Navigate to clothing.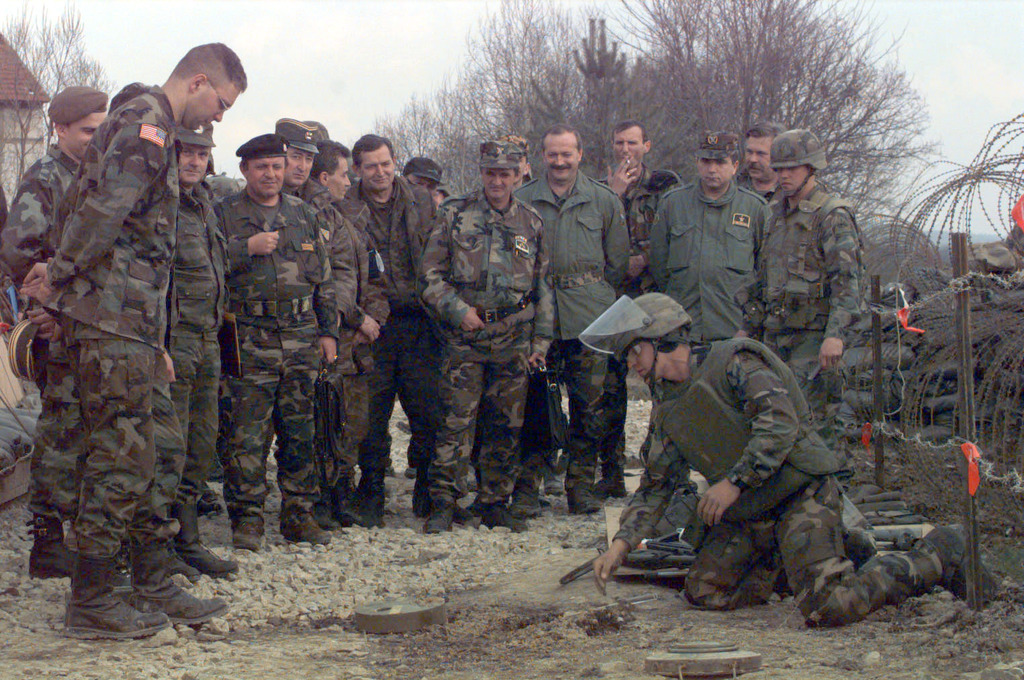
Navigation target: (505,164,630,505).
